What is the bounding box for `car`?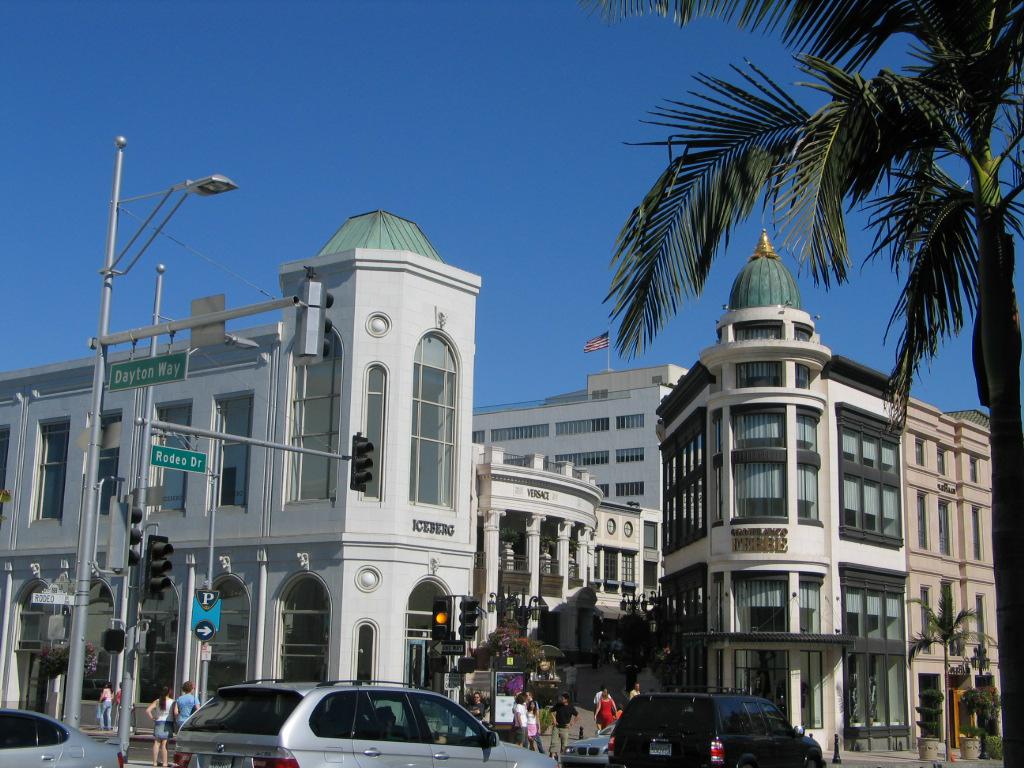
l=0, t=709, r=123, b=767.
